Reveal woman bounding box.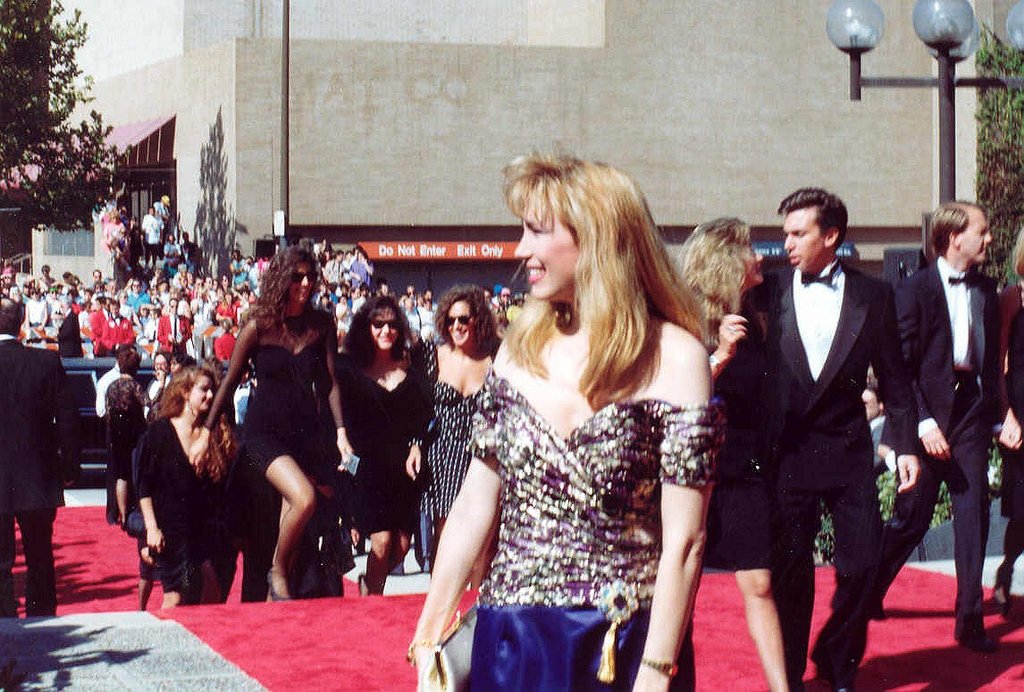
Revealed: box=[668, 212, 791, 691].
